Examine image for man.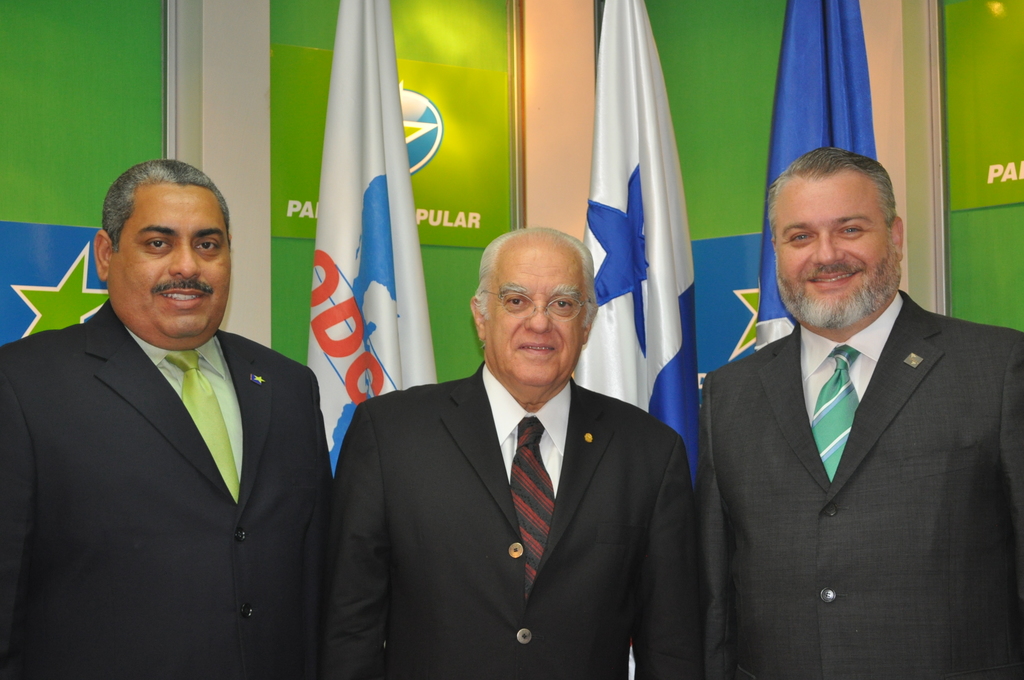
Examination result: [0, 158, 330, 679].
